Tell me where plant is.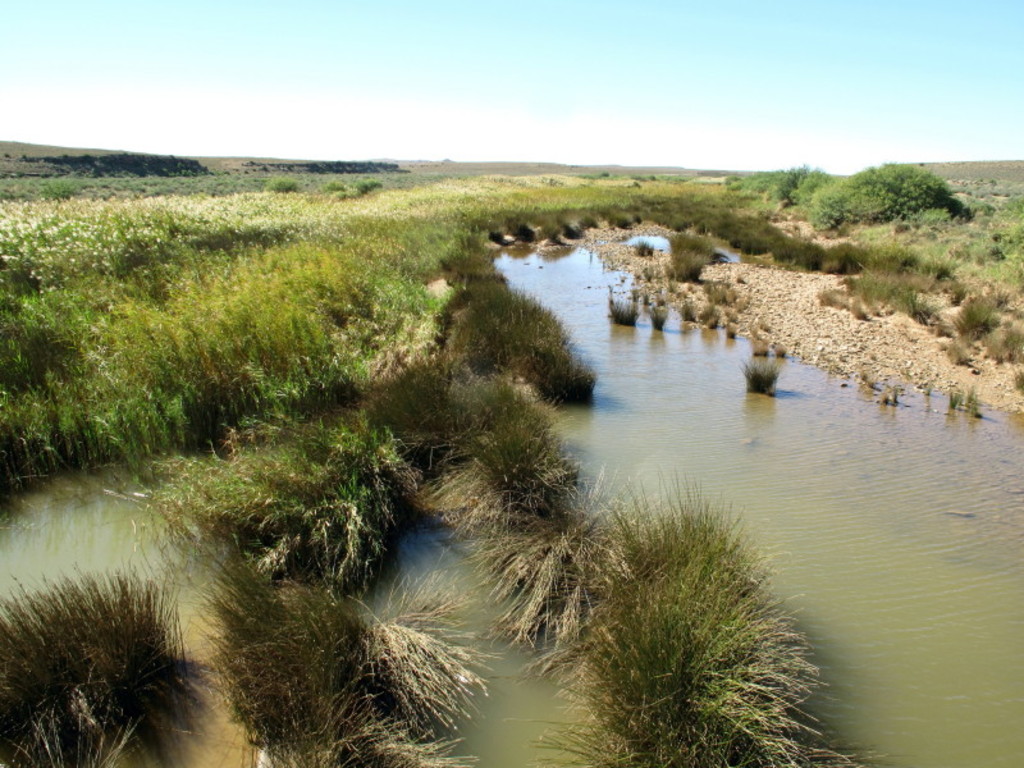
plant is at 740 356 783 399.
